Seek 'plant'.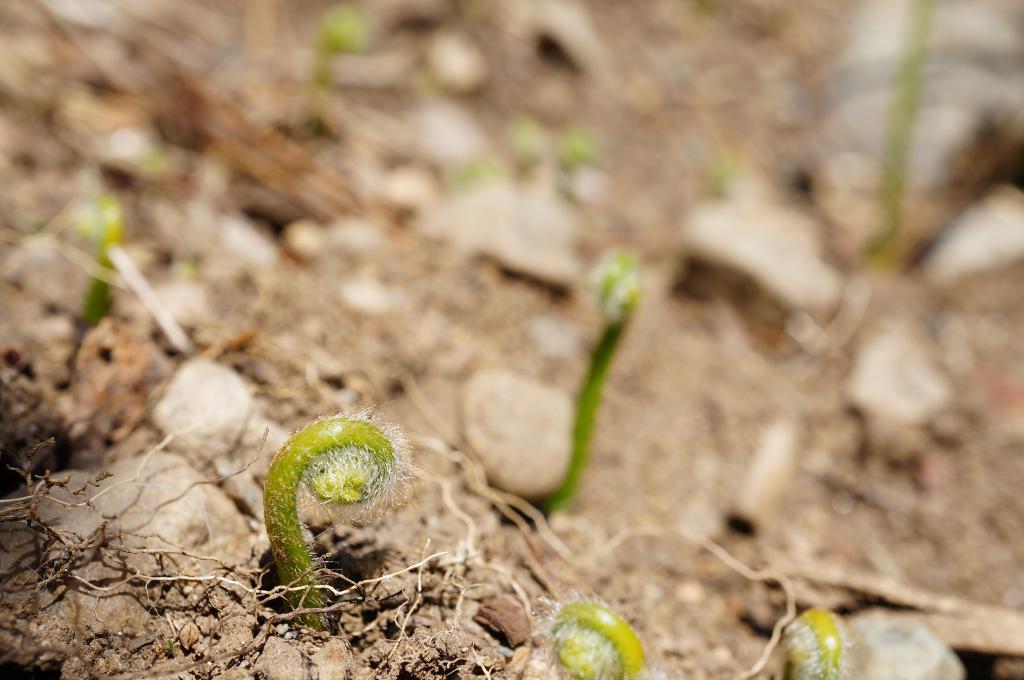
[x1=68, y1=193, x2=126, y2=329].
